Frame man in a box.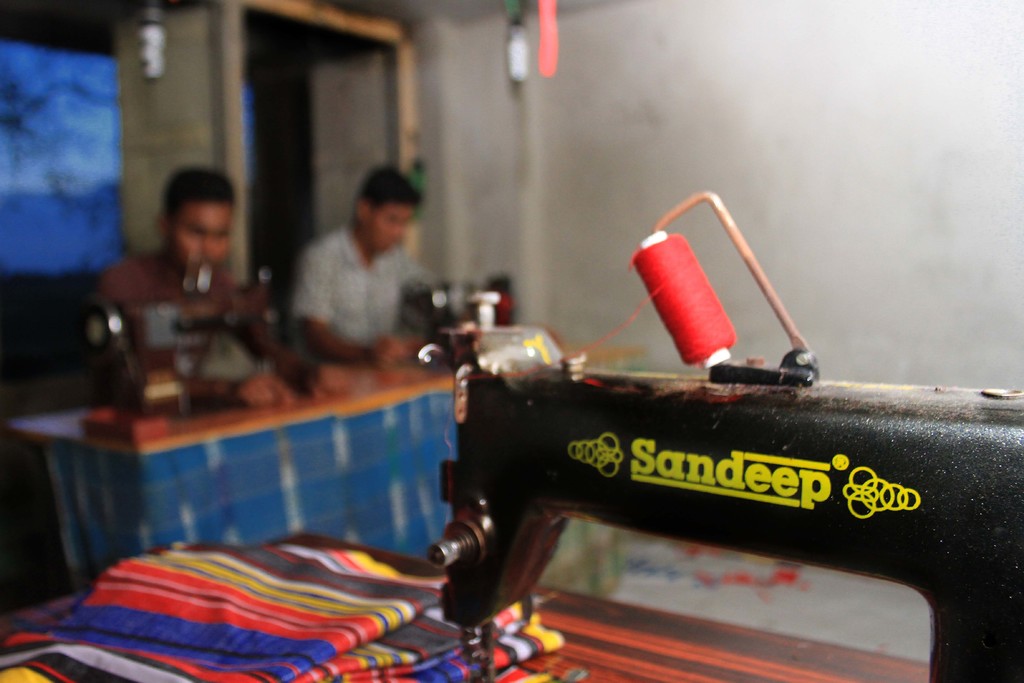
rect(88, 169, 250, 390).
